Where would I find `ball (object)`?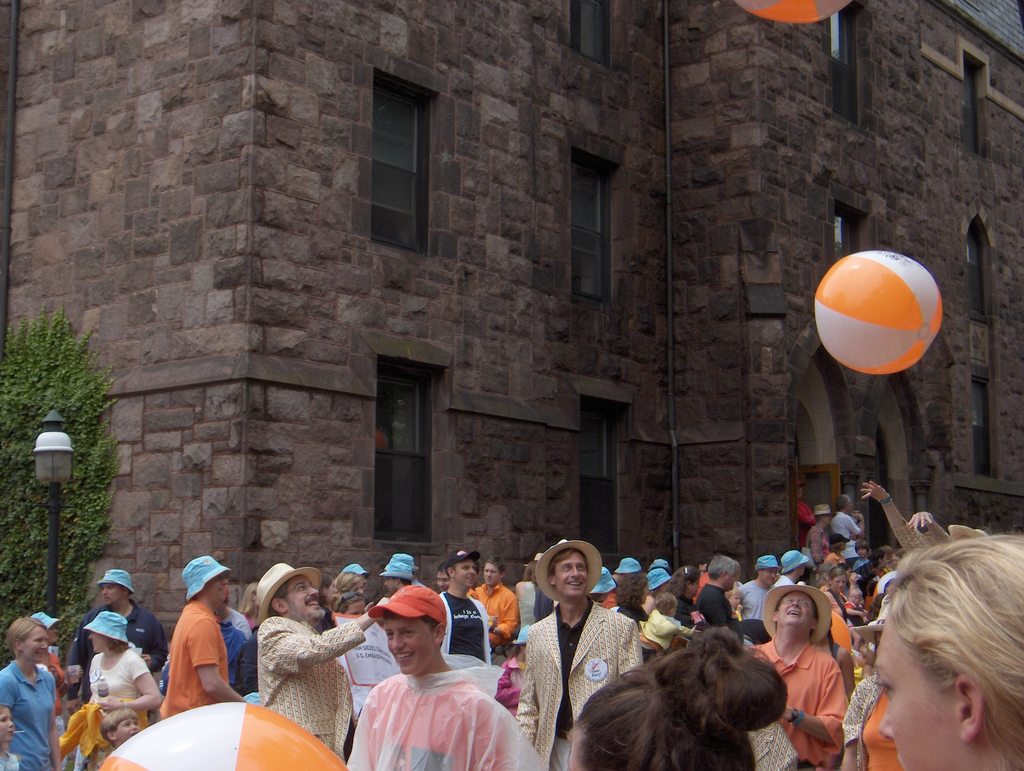
At 814/252/954/377.
